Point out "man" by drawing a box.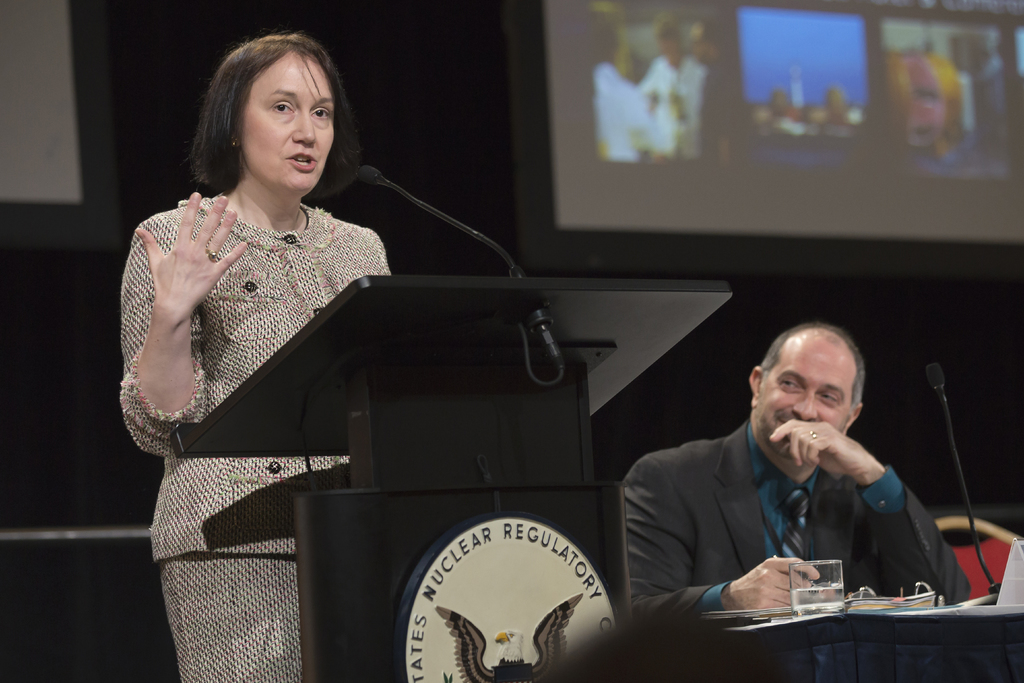
x1=689, y1=21, x2=710, y2=153.
